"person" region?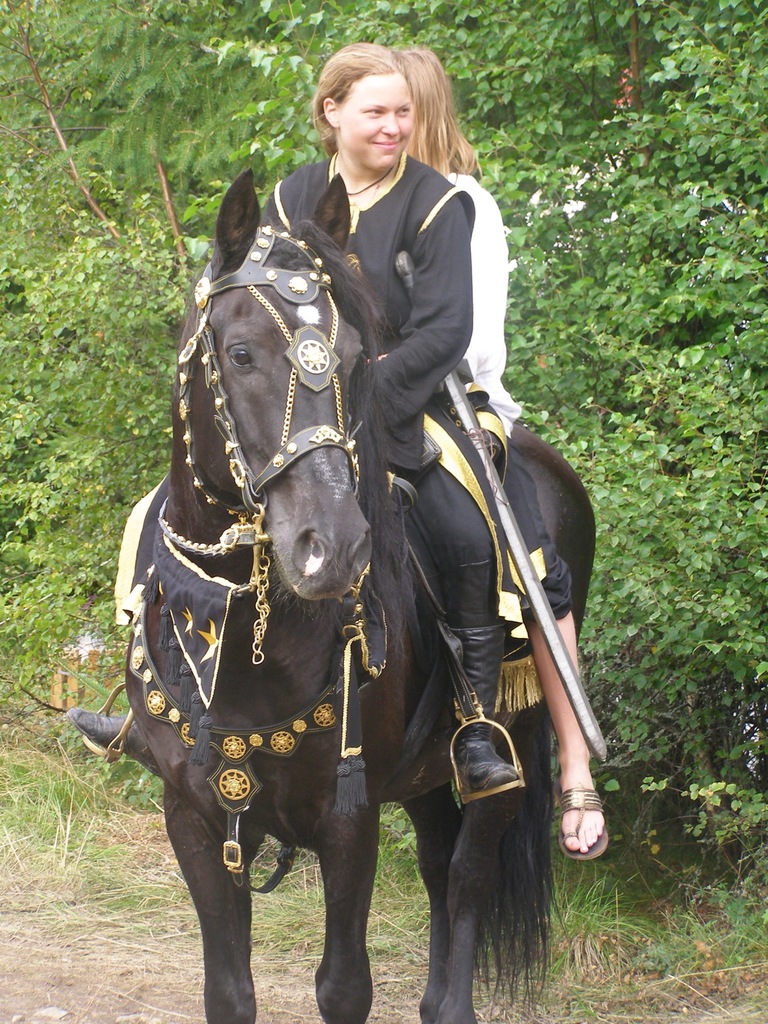
select_region(247, 26, 512, 823)
